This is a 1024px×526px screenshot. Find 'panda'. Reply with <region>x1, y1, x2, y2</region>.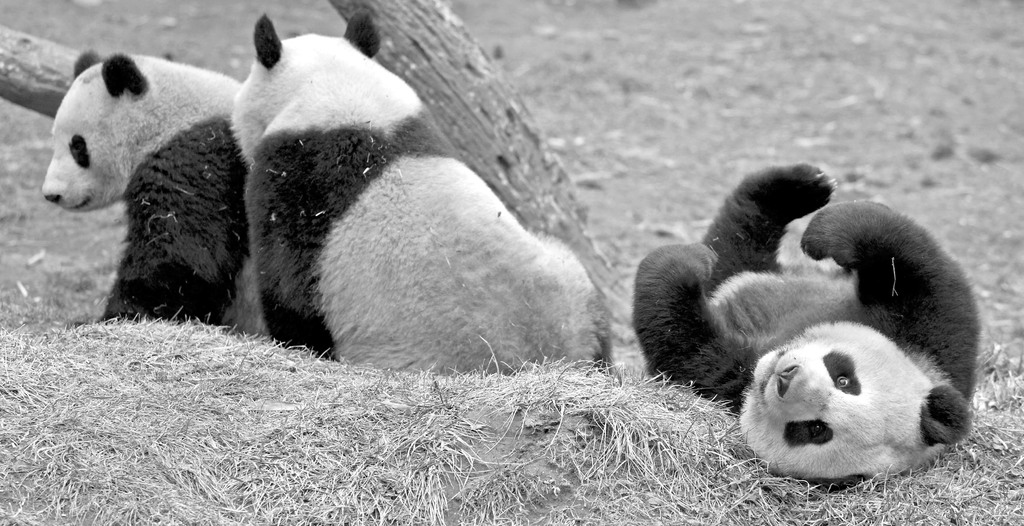
<region>40, 39, 262, 336</region>.
